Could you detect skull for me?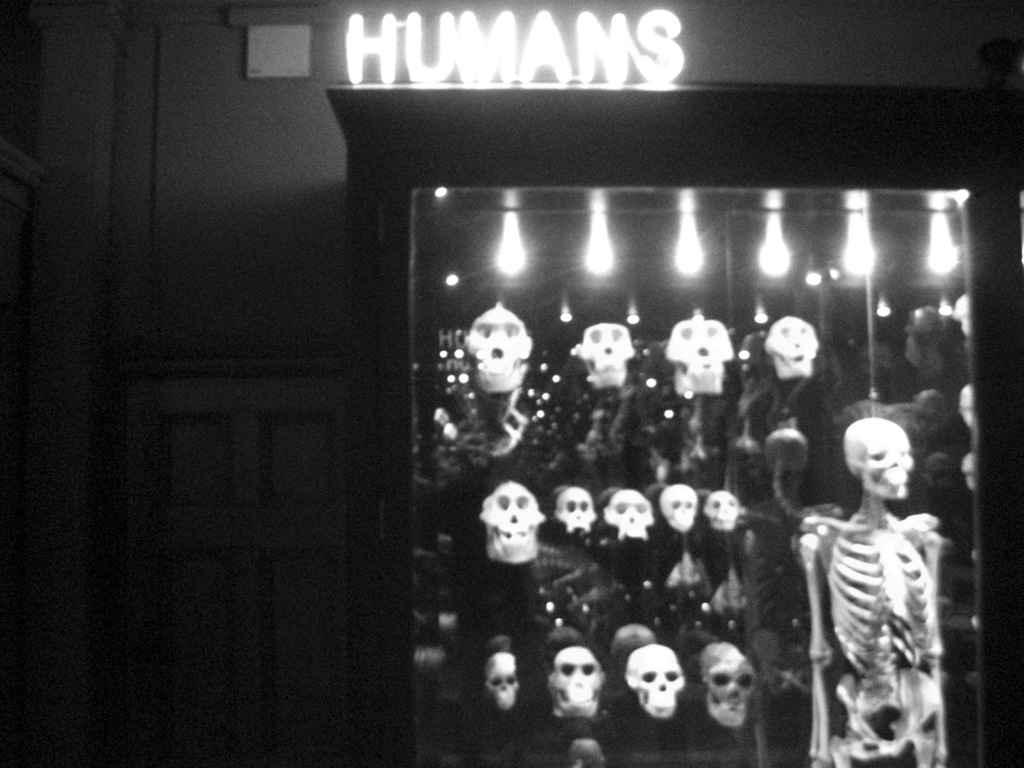
Detection result: rect(482, 477, 545, 566).
